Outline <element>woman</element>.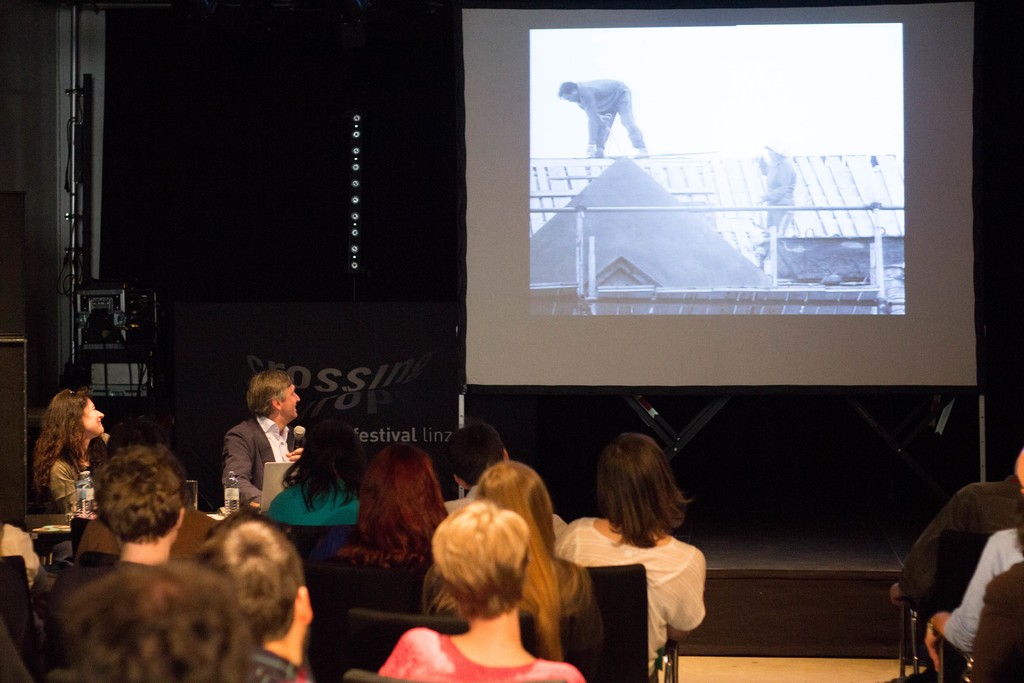
Outline: (left=29, top=384, right=108, bottom=505).
